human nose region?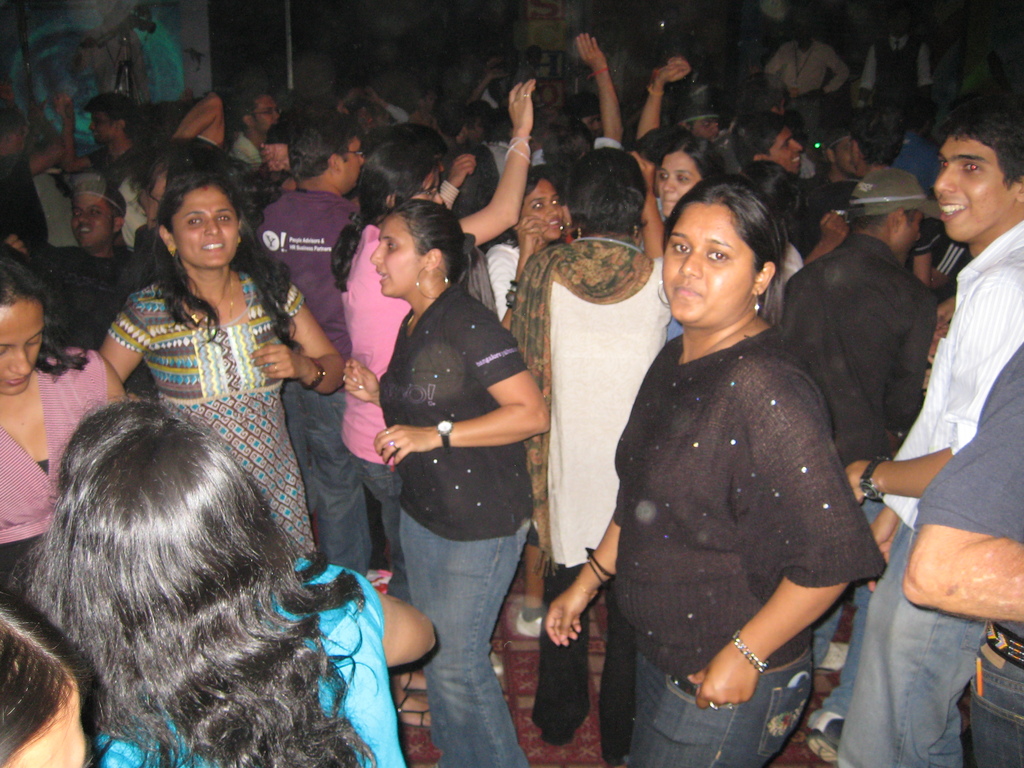
x1=665, y1=172, x2=675, y2=192
